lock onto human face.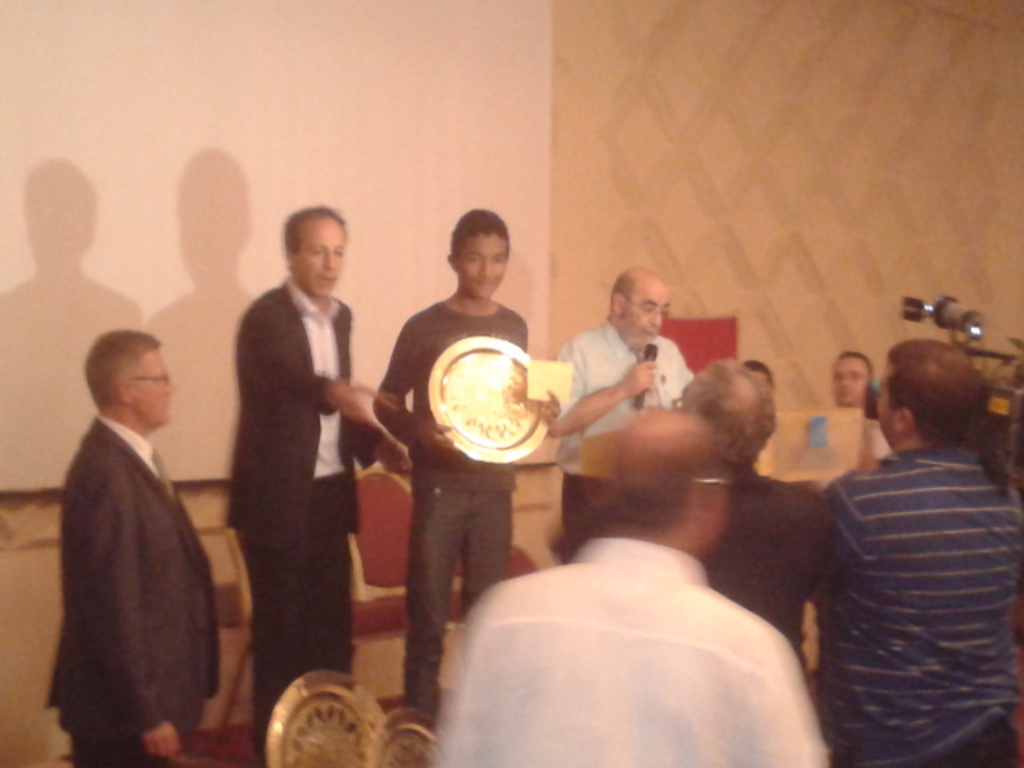
Locked: x1=134, y1=352, x2=174, y2=426.
